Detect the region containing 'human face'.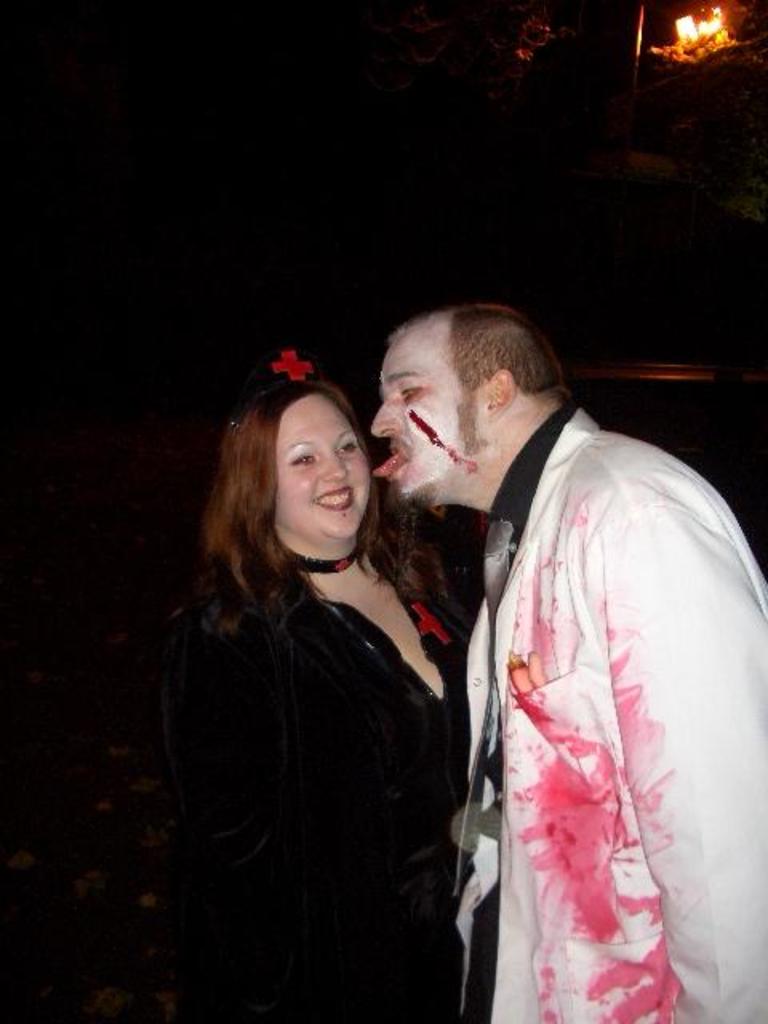
<box>362,342,486,504</box>.
